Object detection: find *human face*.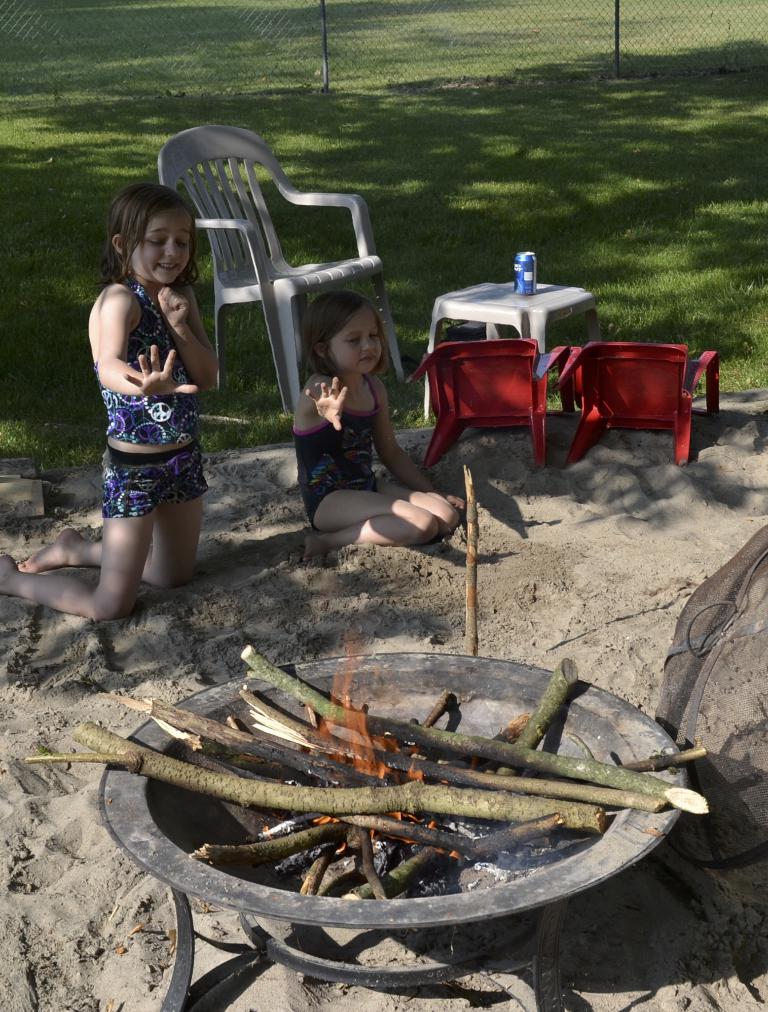
[131,204,195,285].
